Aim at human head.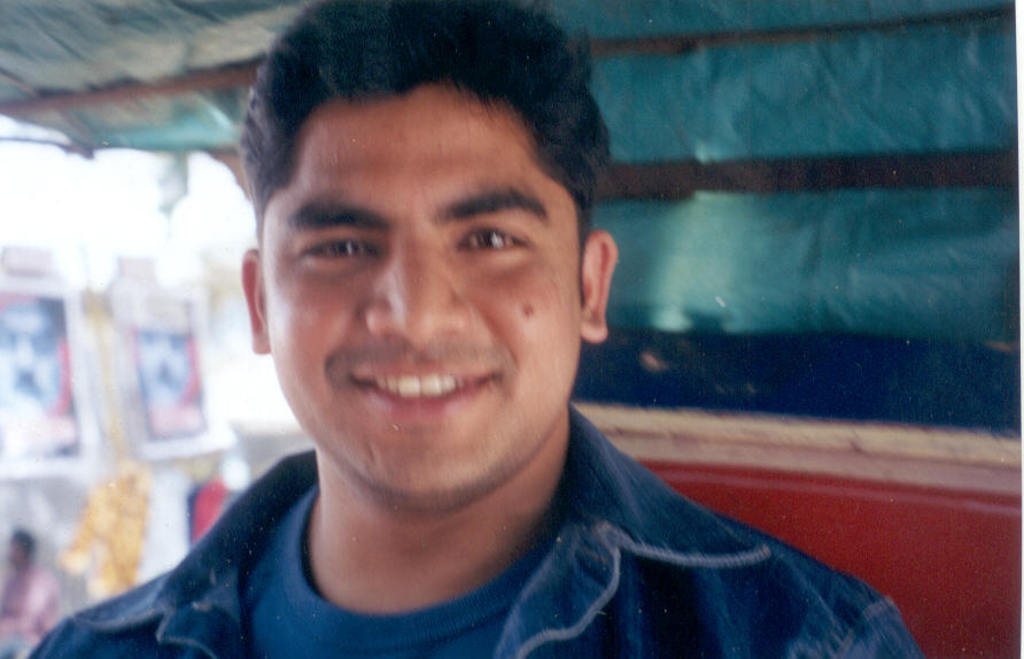
Aimed at [x1=225, y1=0, x2=618, y2=494].
